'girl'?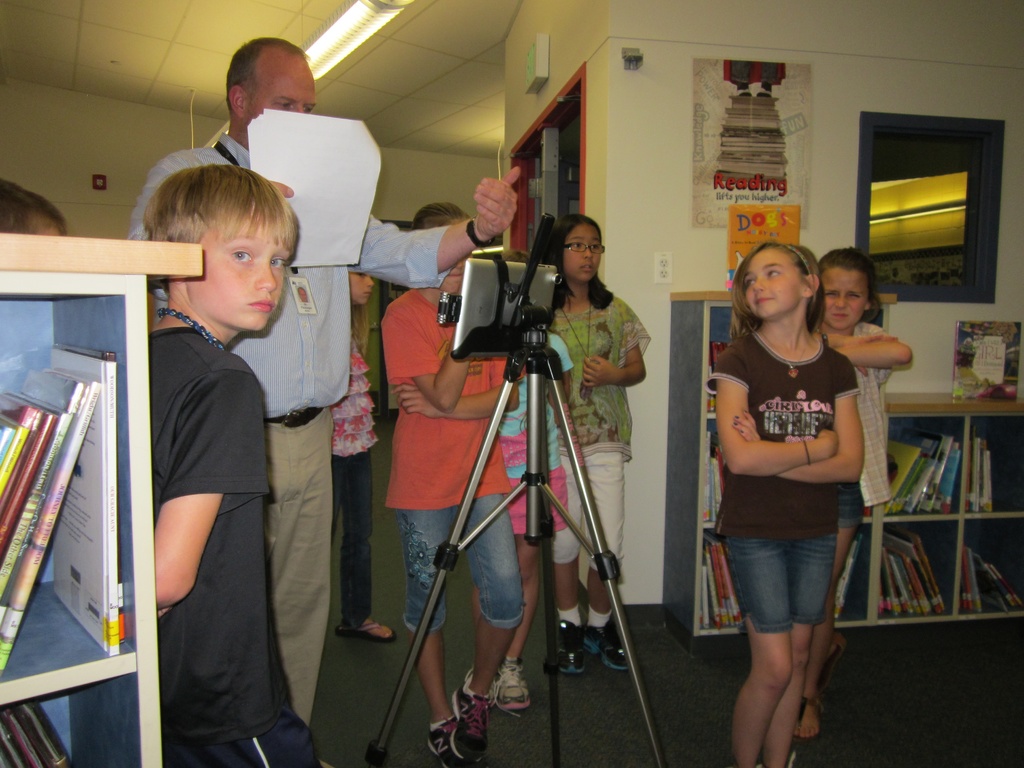
(left=702, top=238, right=866, bottom=767)
